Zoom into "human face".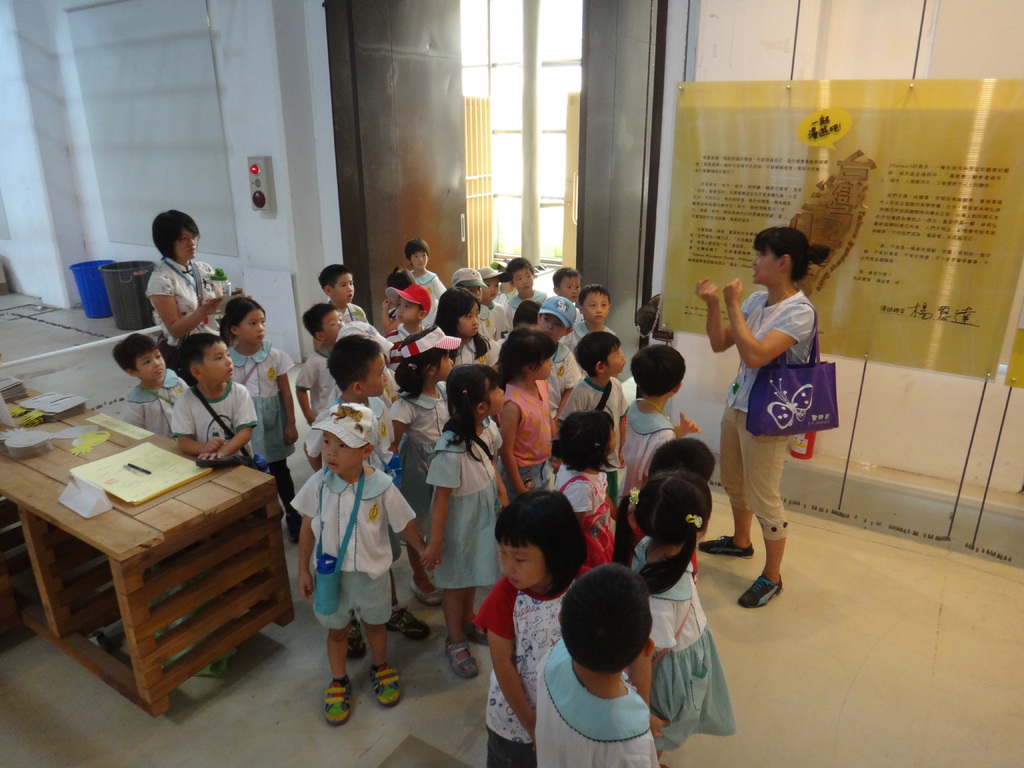
Zoom target: left=437, top=349, right=458, bottom=379.
